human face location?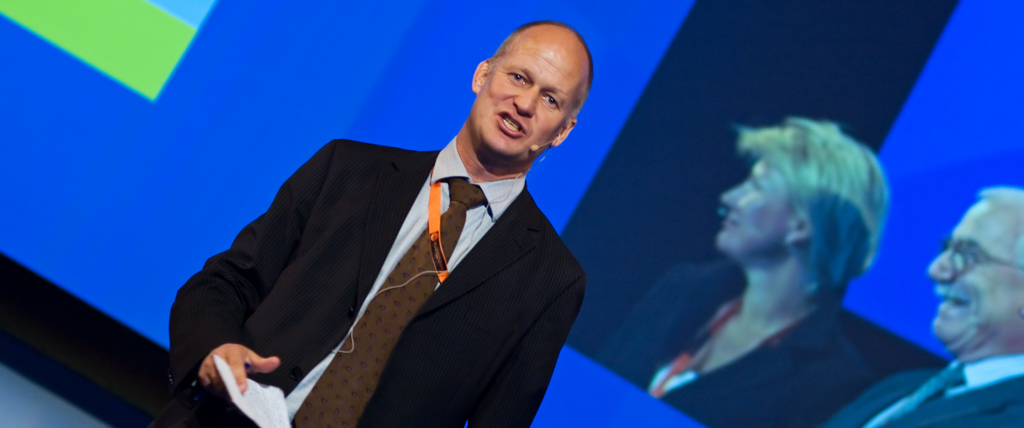
l=925, t=195, r=1020, b=347
